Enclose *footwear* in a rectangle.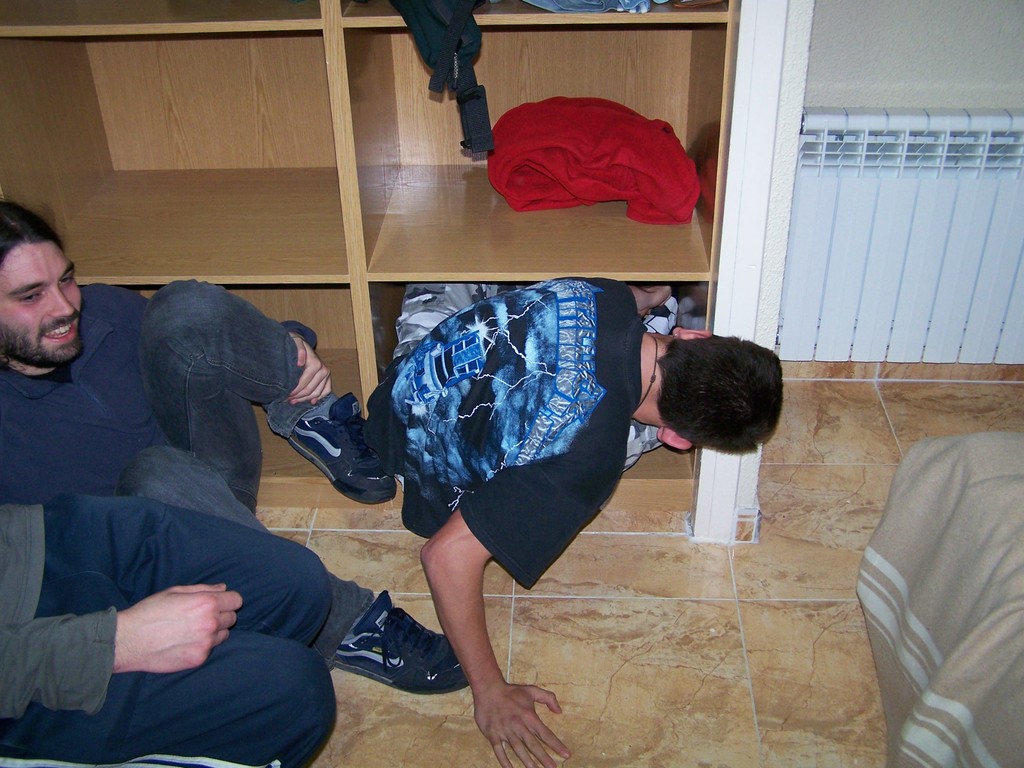
330:614:429:711.
